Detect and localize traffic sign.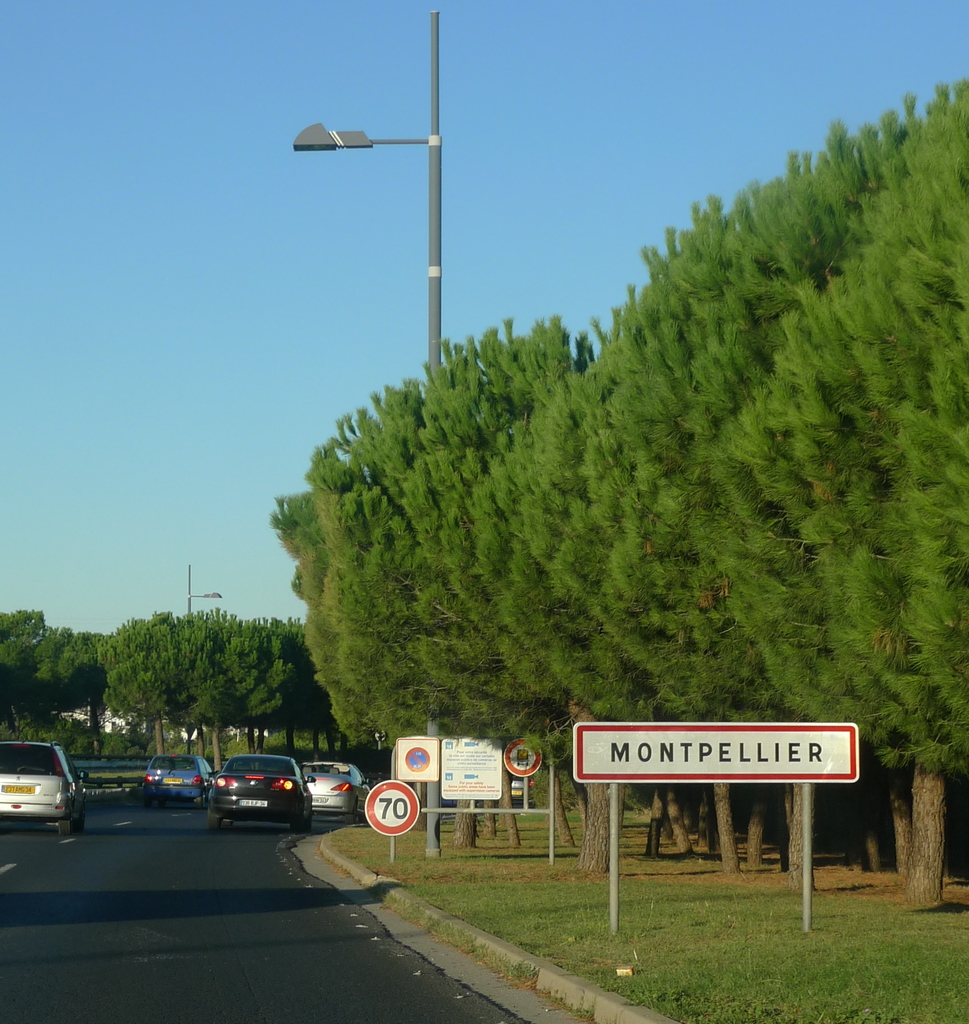
Localized at [501, 735, 543, 777].
